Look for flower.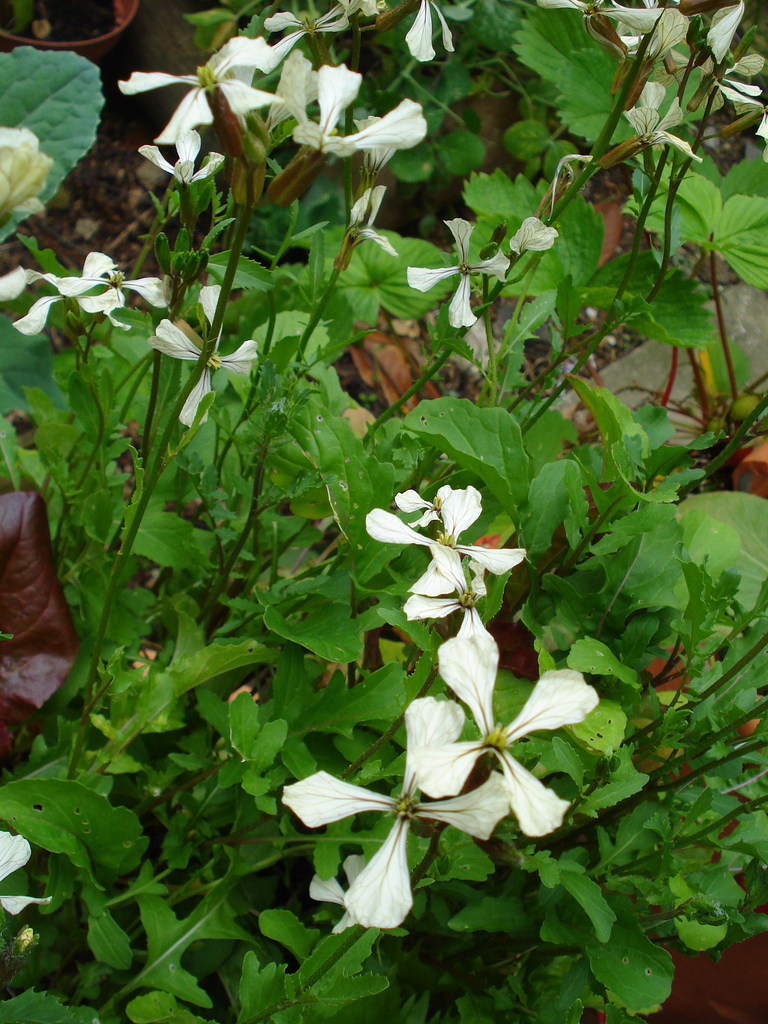
Found: <box>13,250,172,335</box>.
